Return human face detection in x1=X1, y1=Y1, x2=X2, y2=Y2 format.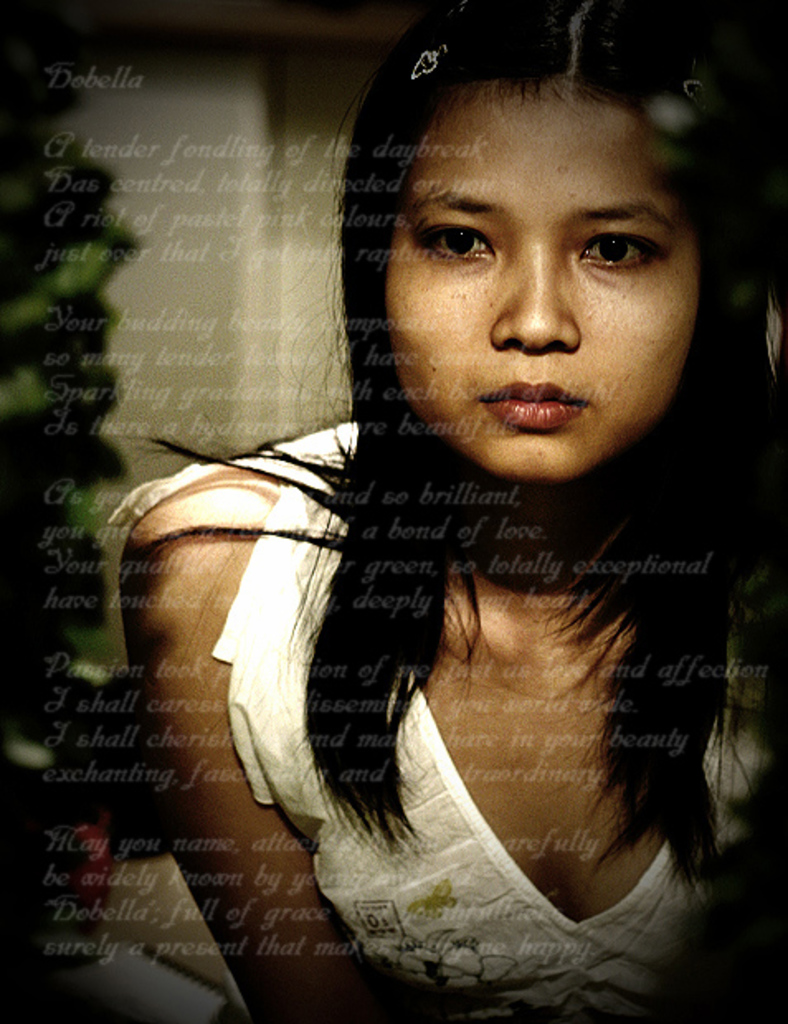
x1=395, y1=94, x2=692, y2=505.
